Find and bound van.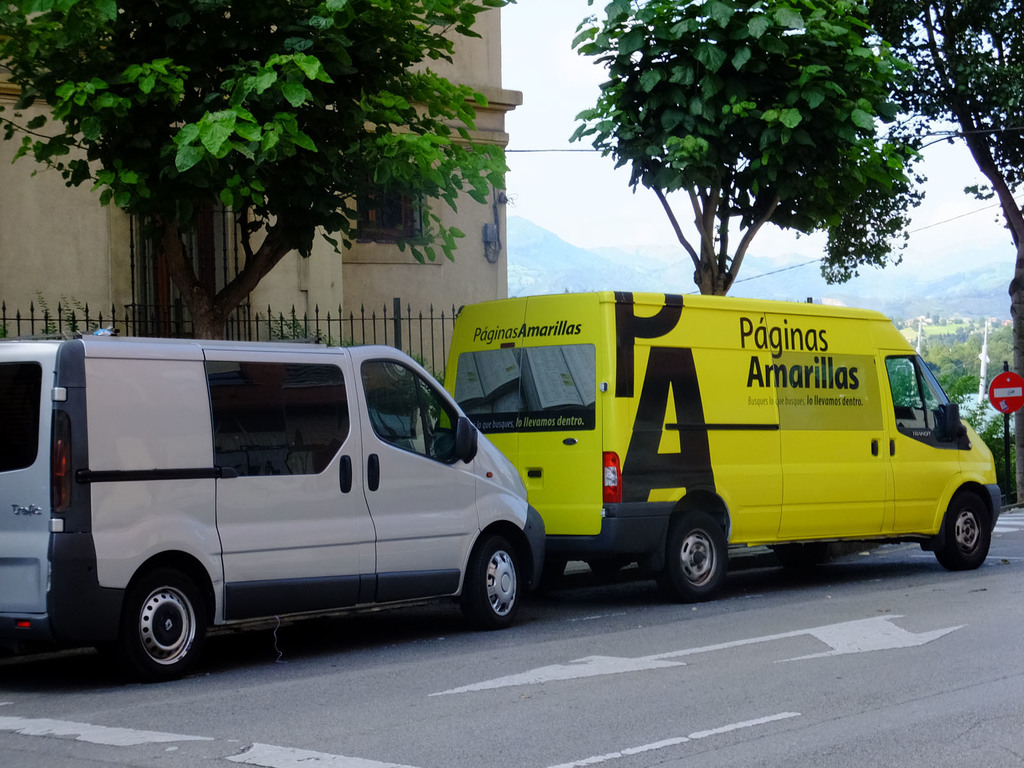
Bound: x1=436 y1=289 x2=1004 y2=602.
